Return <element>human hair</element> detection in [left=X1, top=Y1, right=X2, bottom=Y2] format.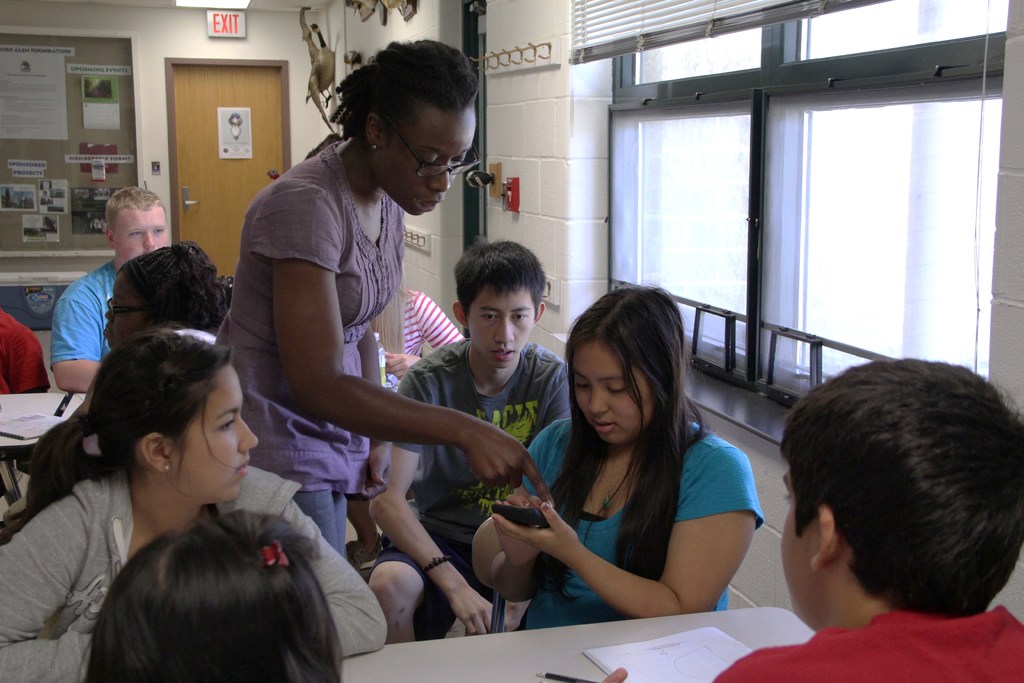
[left=116, top=238, right=228, bottom=336].
